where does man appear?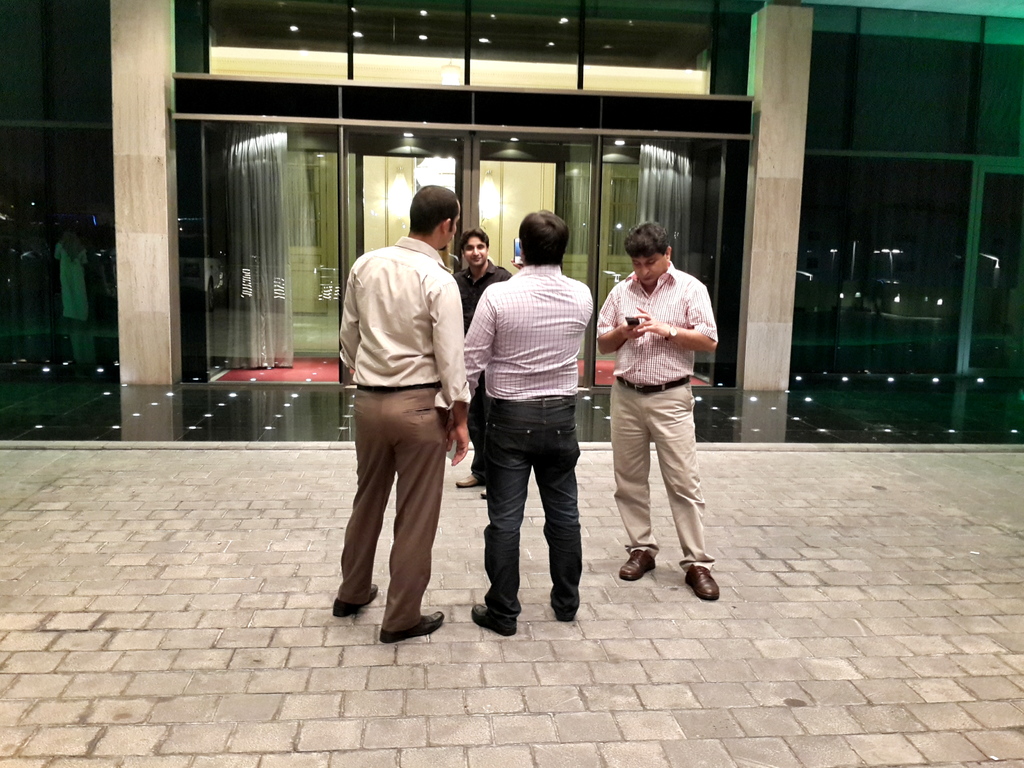
Appears at left=590, top=212, right=737, bottom=591.
